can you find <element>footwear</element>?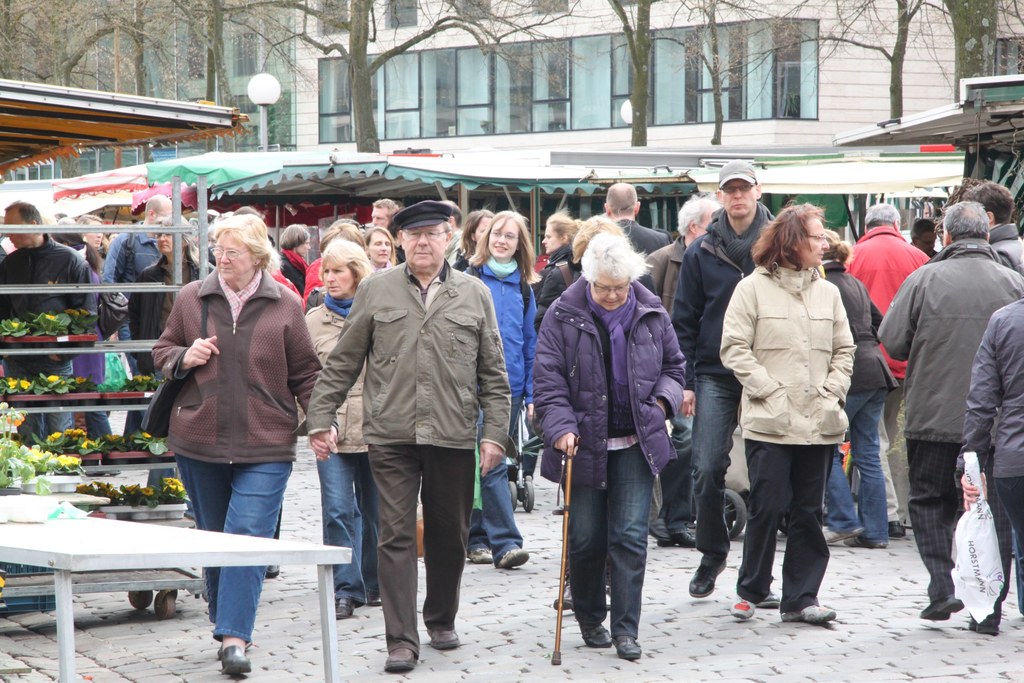
Yes, bounding box: [x1=387, y1=643, x2=420, y2=670].
